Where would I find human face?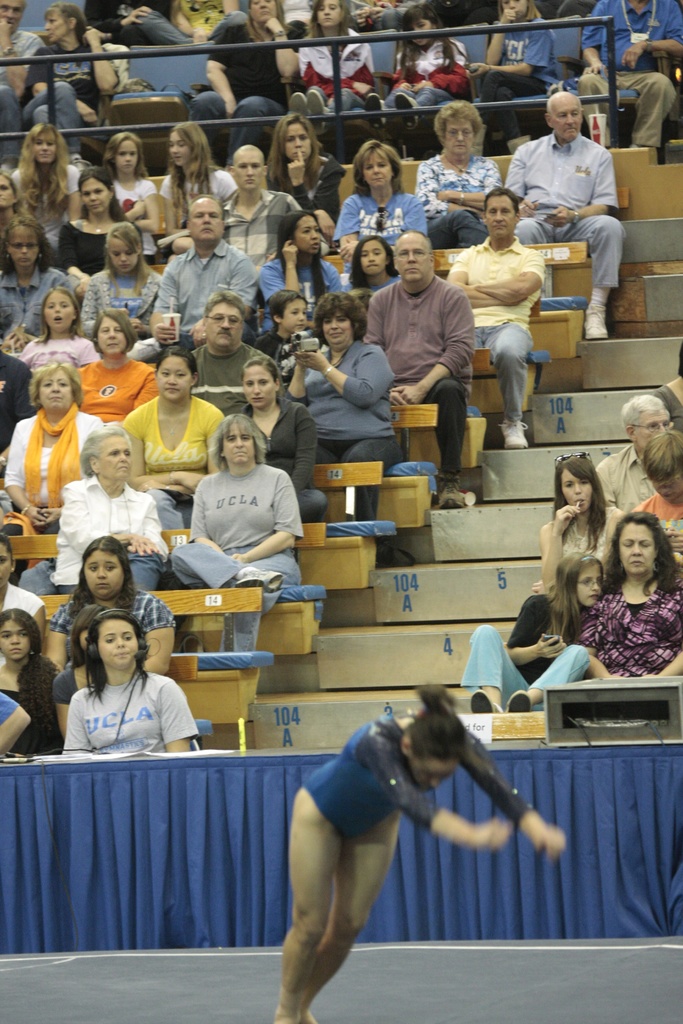
At box=[616, 522, 657, 576].
